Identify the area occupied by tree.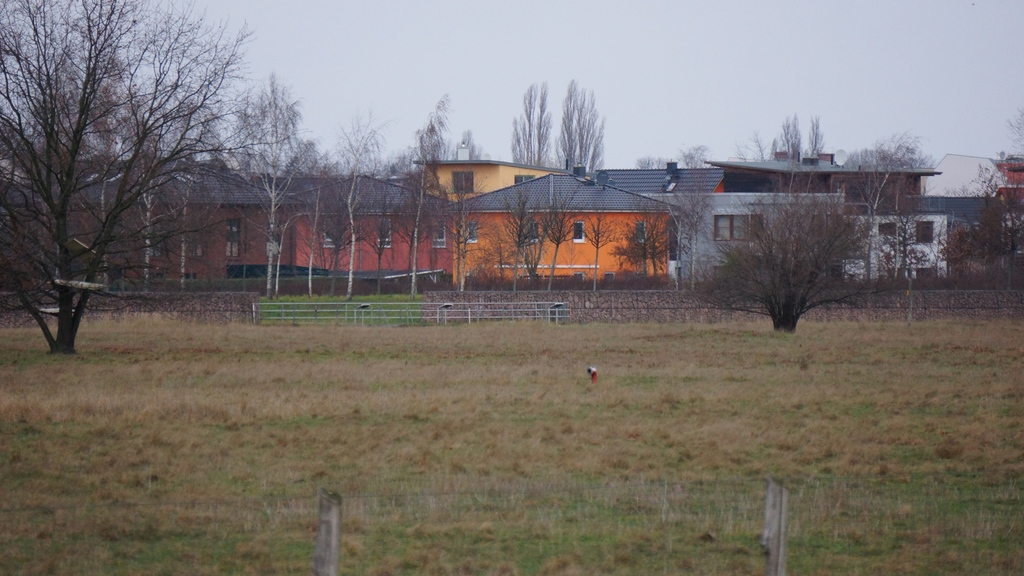
Area: 381:84:451:289.
